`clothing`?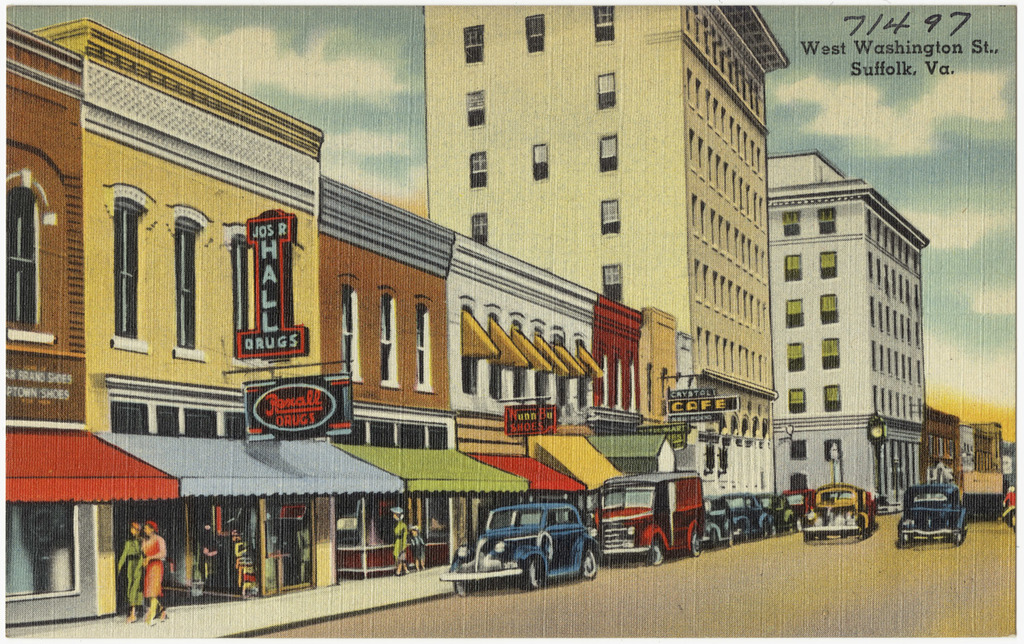
region(117, 539, 143, 609)
